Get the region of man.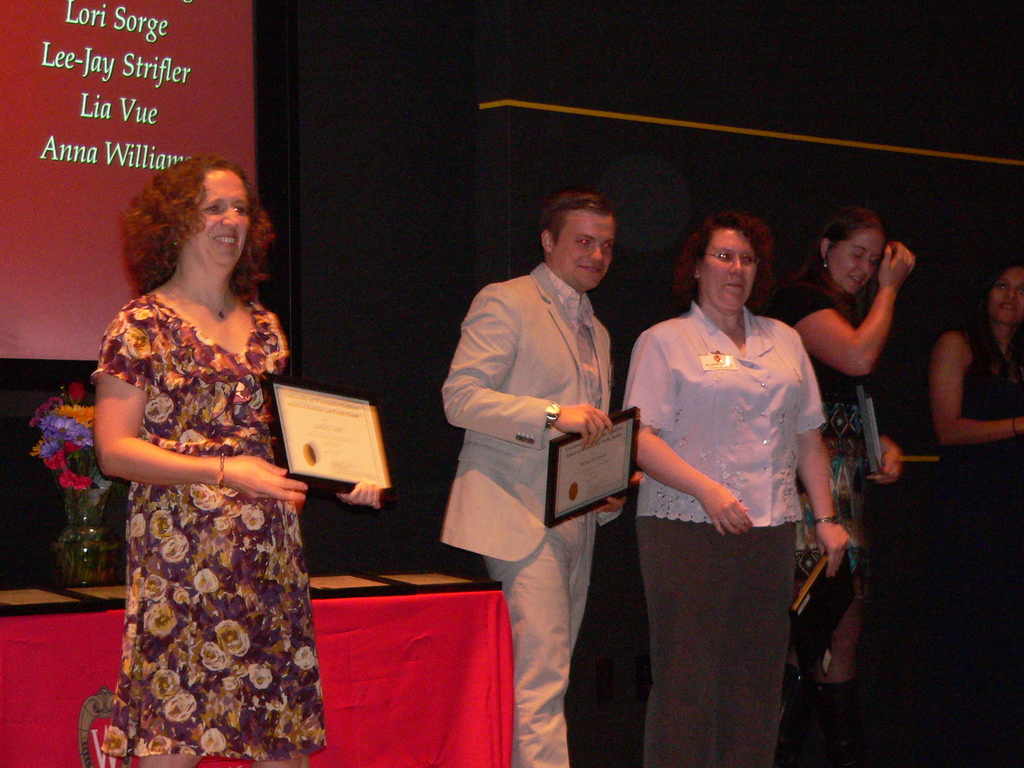
(428, 180, 655, 730).
